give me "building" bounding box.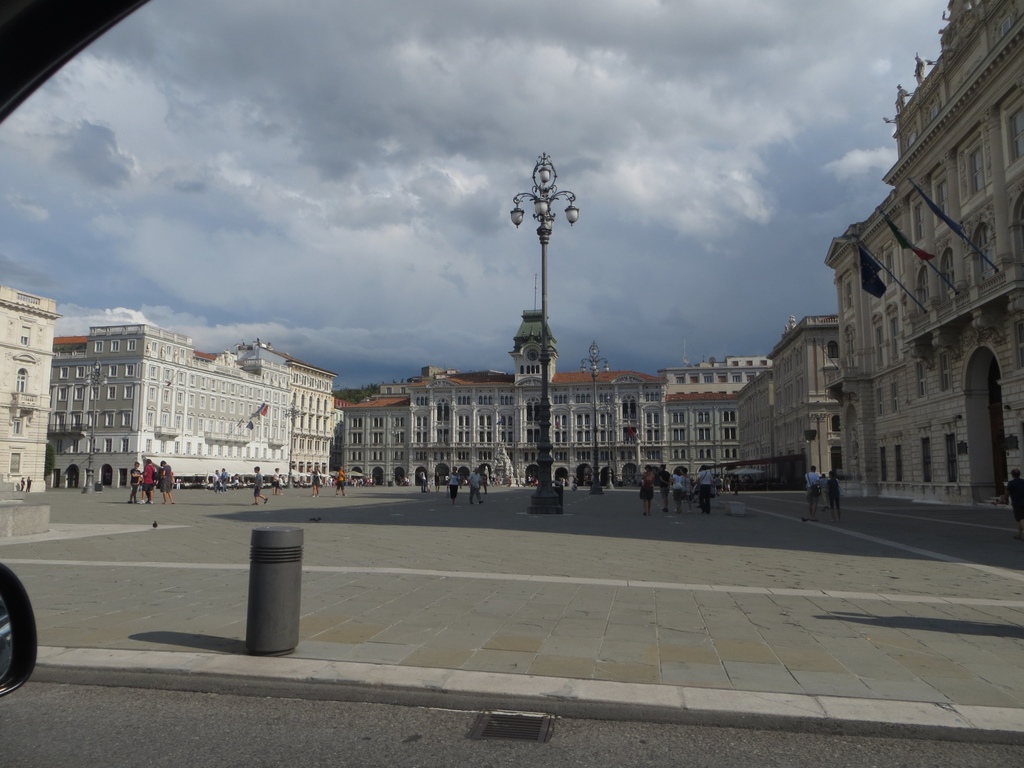
x1=826, y1=0, x2=1023, y2=503.
